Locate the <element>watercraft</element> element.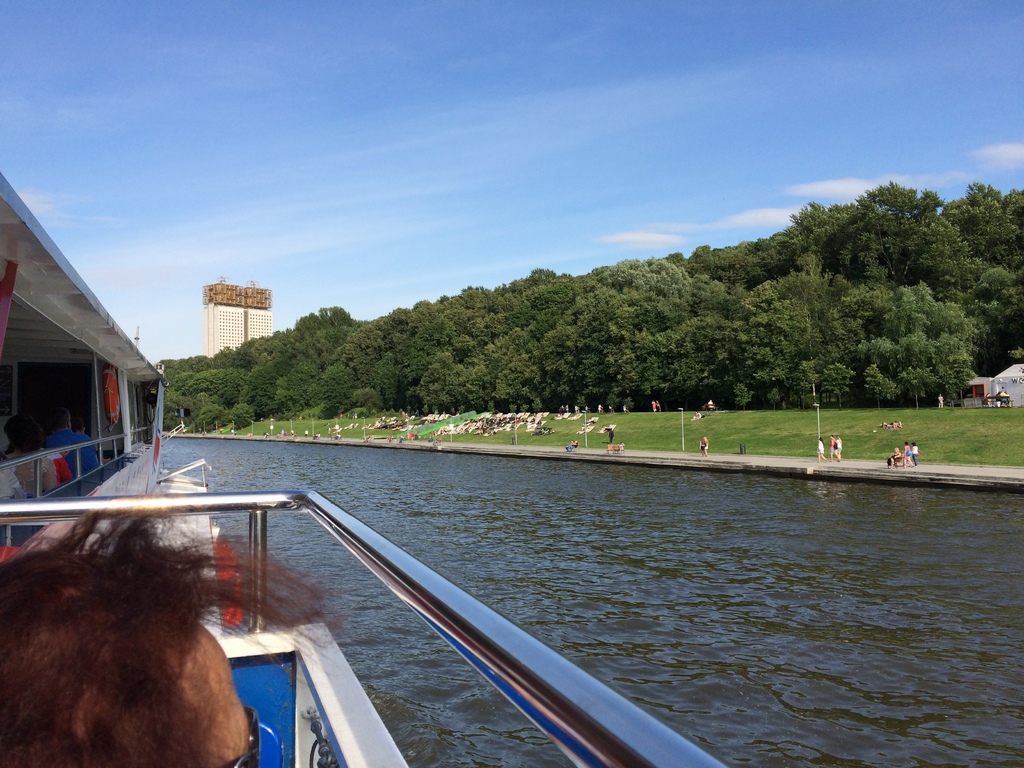
Element bbox: <box>0,171,729,765</box>.
